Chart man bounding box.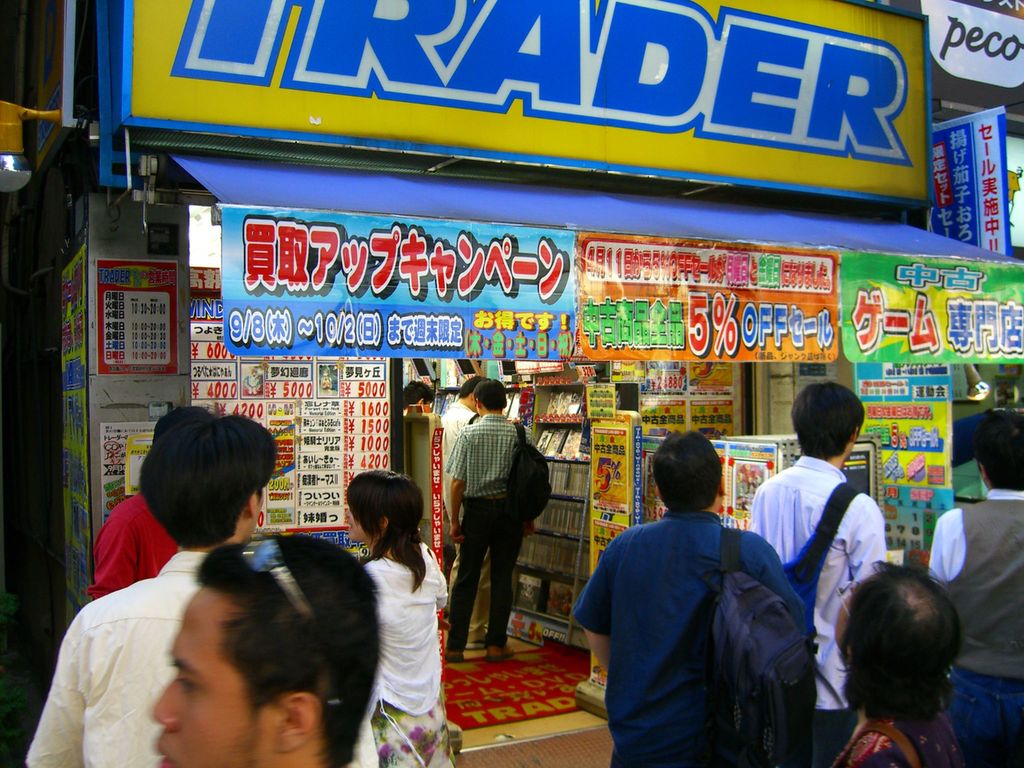
Charted: <box>443,380,538,664</box>.
